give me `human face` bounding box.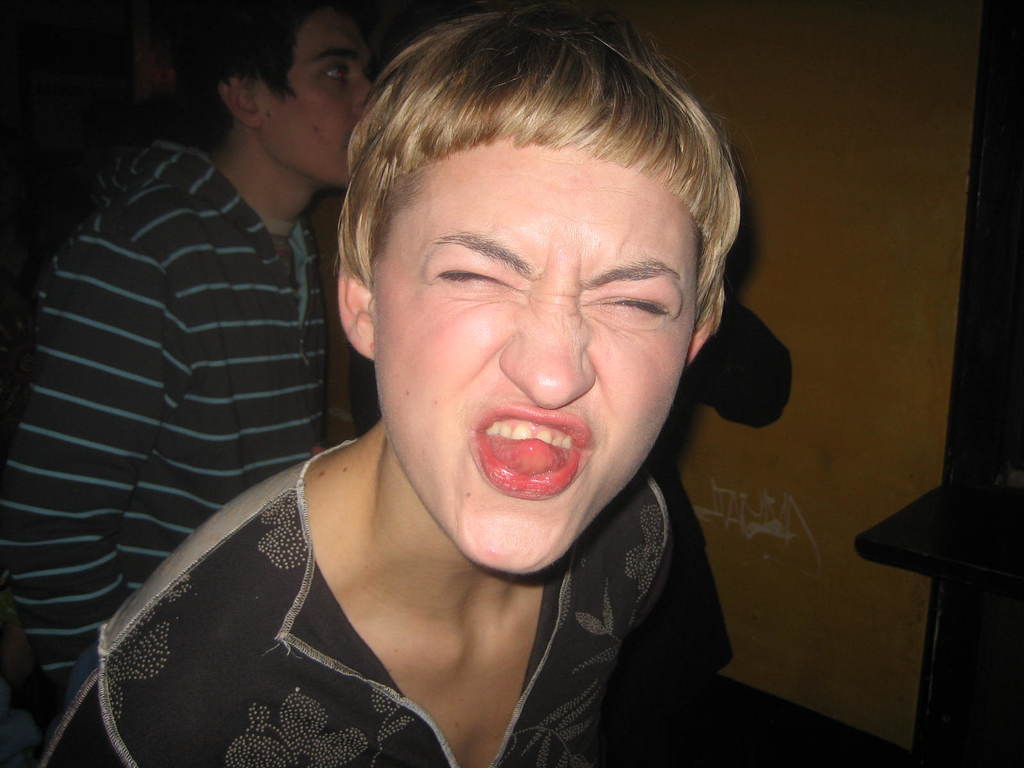
crop(371, 132, 696, 574).
